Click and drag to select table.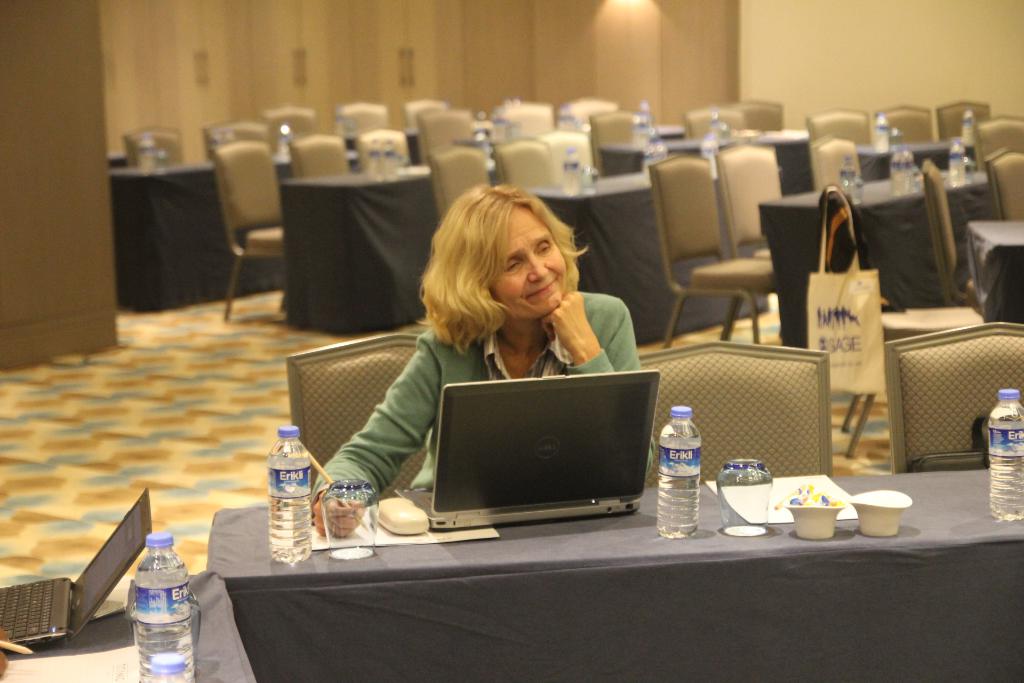
Selection: box=[518, 167, 769, 345].
